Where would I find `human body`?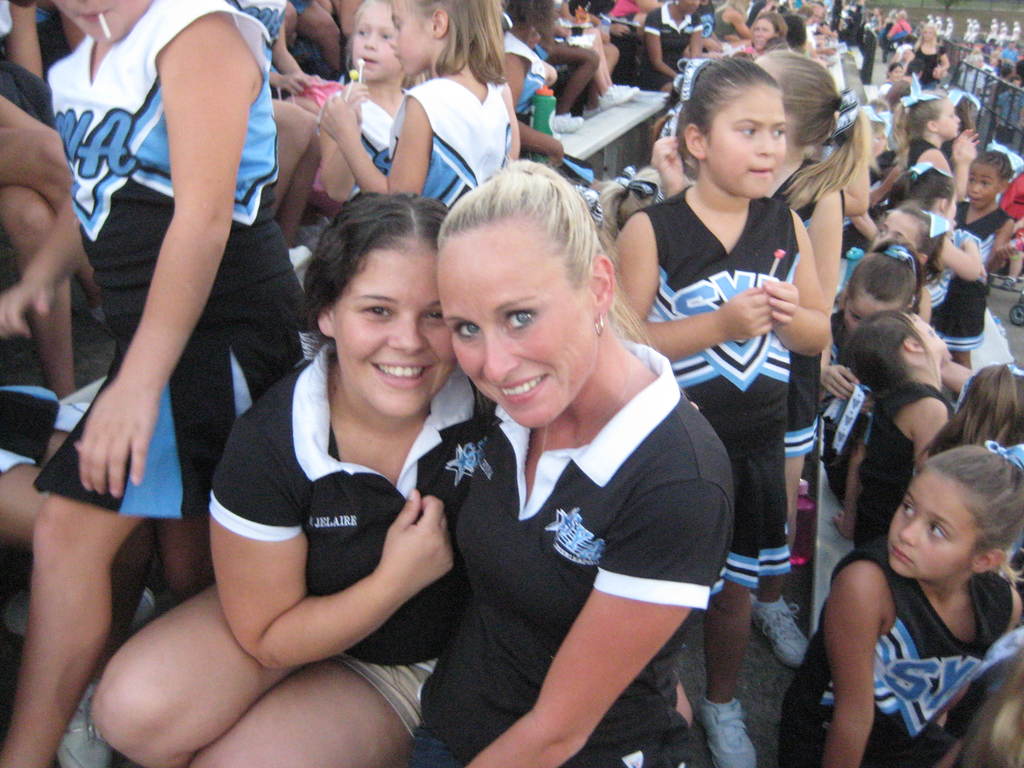
At detection(0, 0, 307, 767).
